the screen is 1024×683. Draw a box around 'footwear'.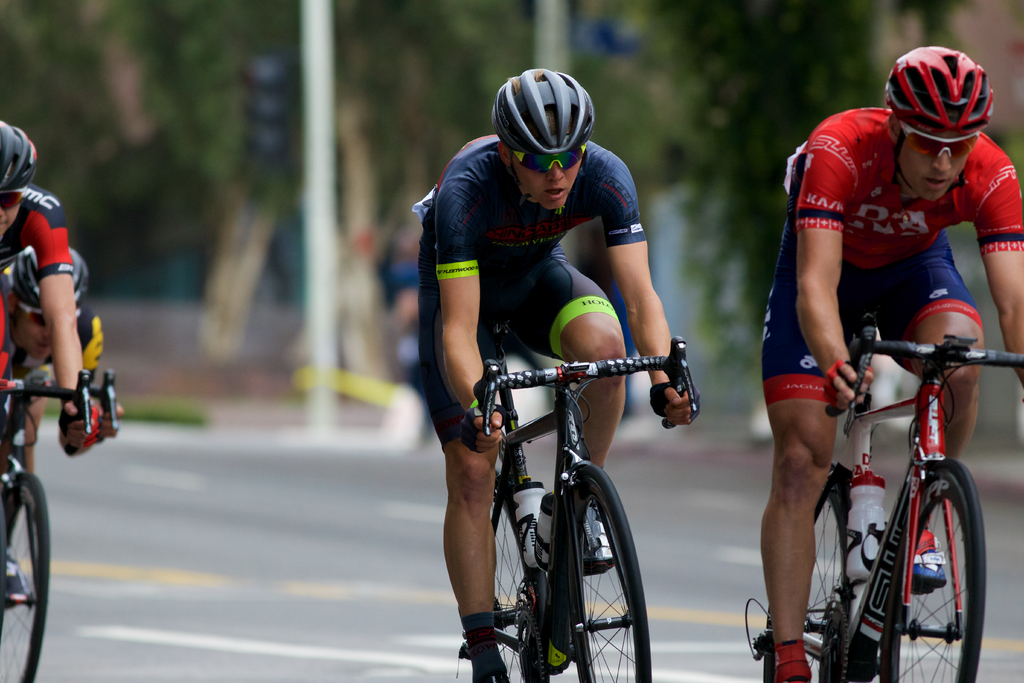
box=[901, 512, 957, 597].
